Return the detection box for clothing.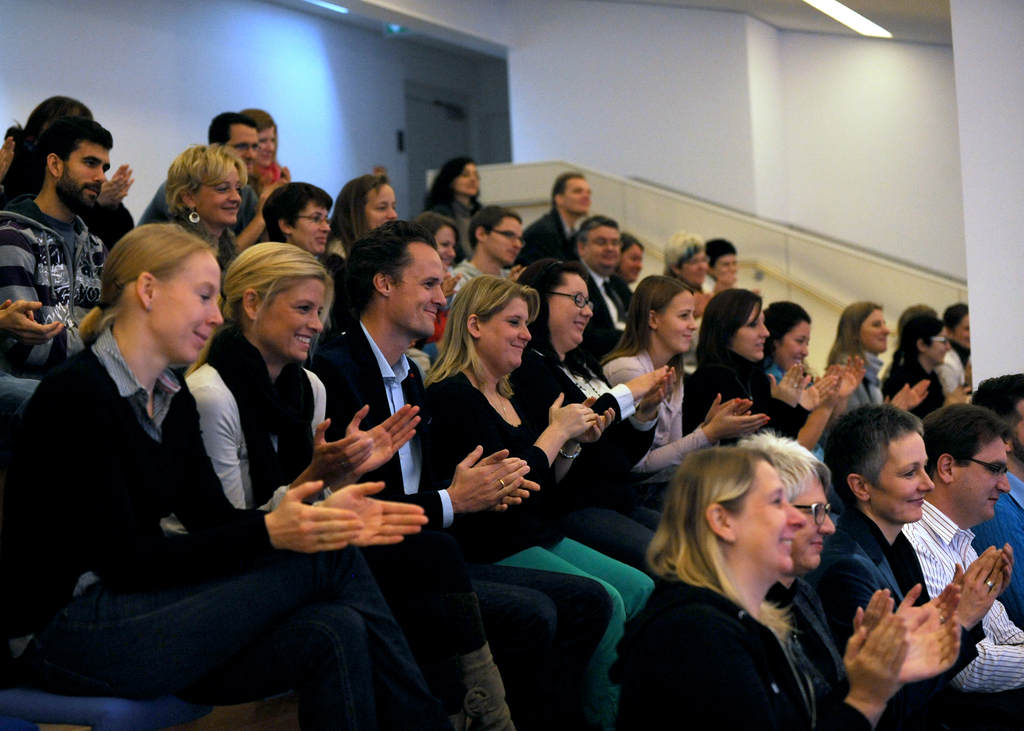
<box>769,361,828,468</box>.
